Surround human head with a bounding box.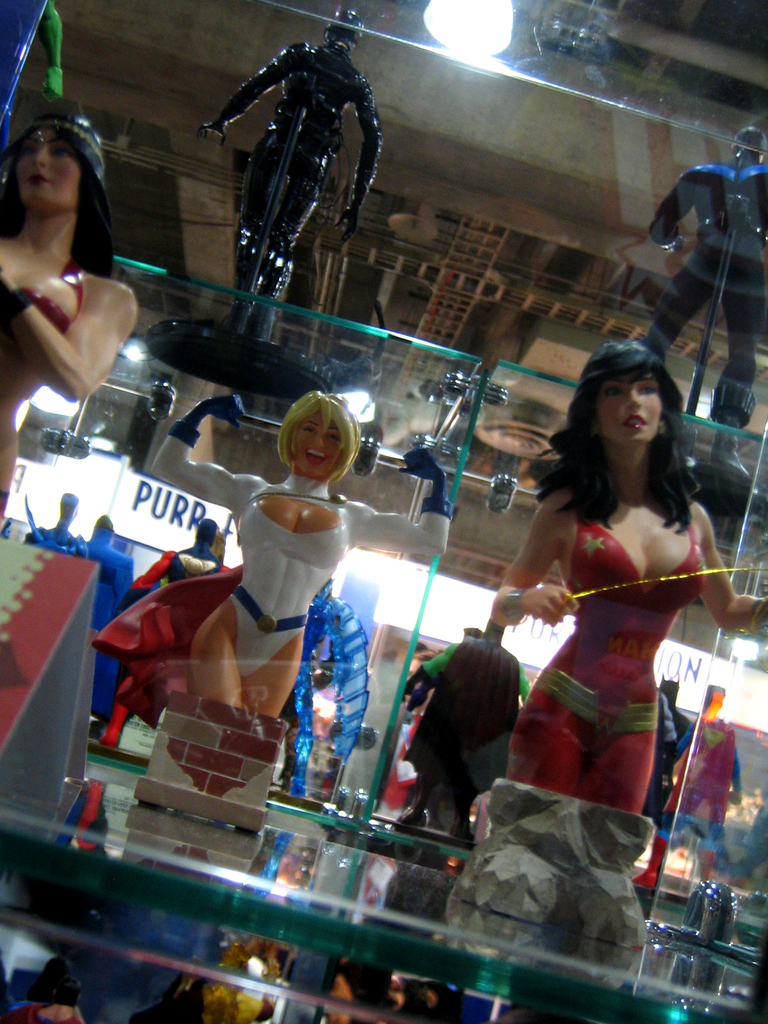
detection(90, 511, 115, 541).
